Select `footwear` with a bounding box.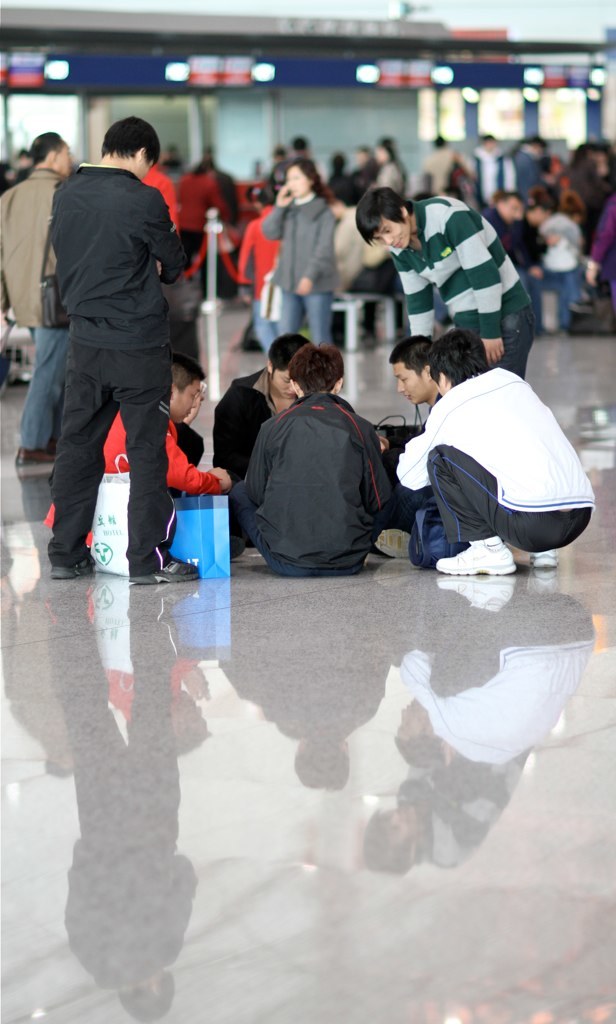
126:549:197:579.
